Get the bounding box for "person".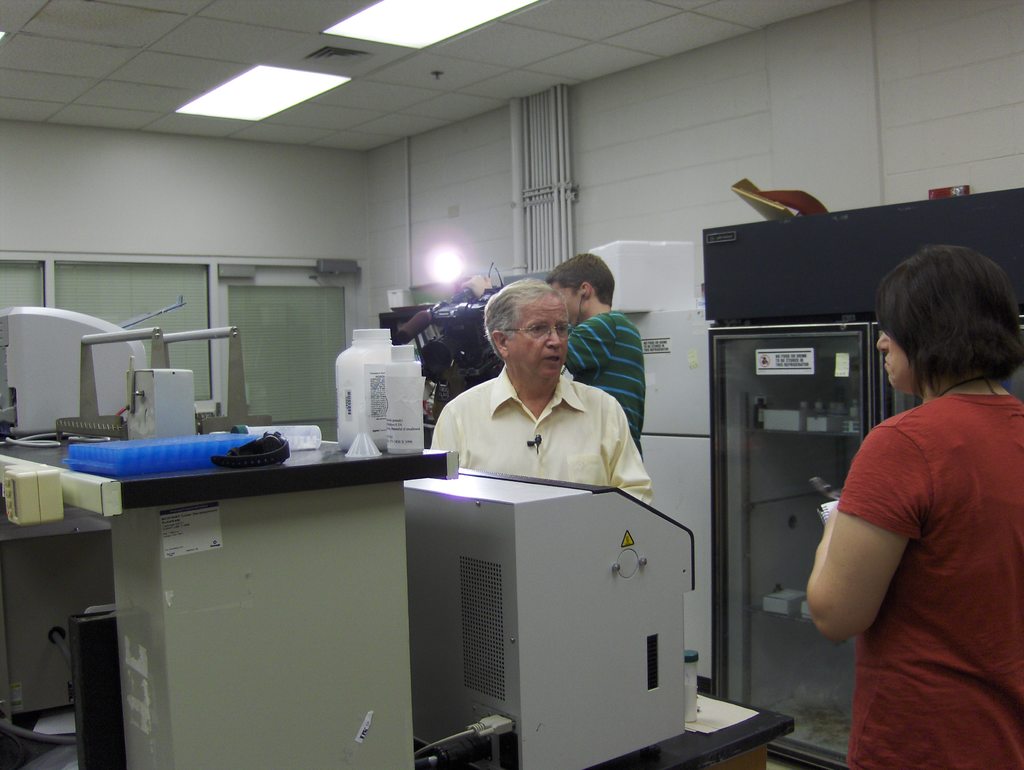
<bbox>804, 239, 1023, 769</bbox>.
